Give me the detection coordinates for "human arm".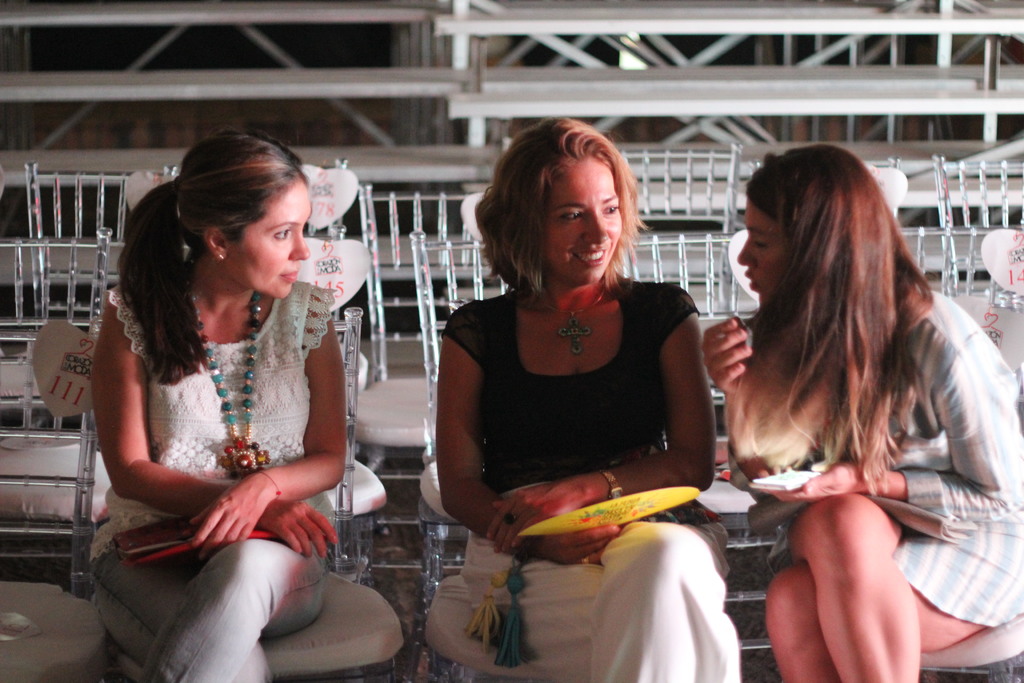
[left=108, top=302, right=344, bottom=558].
